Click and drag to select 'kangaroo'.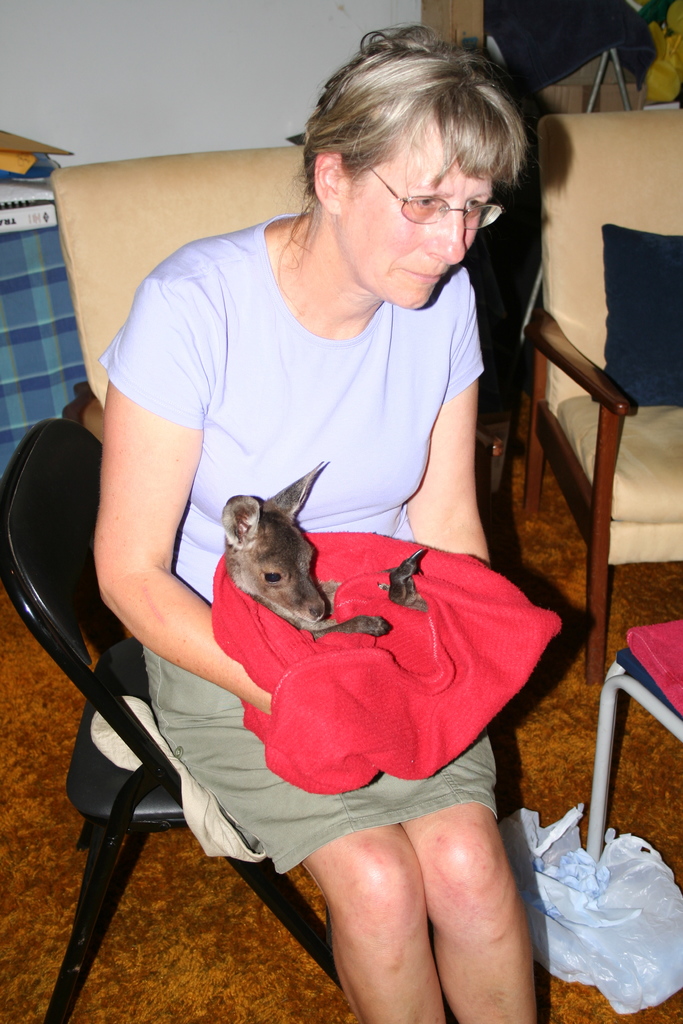
Selection: crop(219, 456, 428, 629).
